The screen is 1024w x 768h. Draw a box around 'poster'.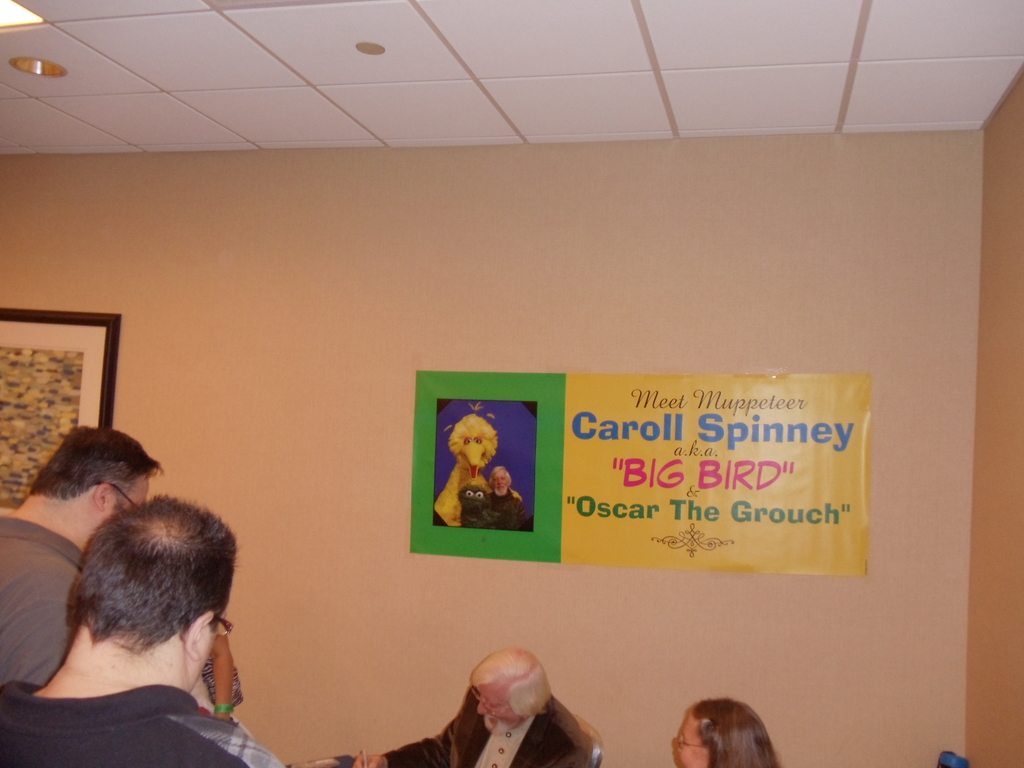
x1=410, y1=362, x2=868, y2=573.
